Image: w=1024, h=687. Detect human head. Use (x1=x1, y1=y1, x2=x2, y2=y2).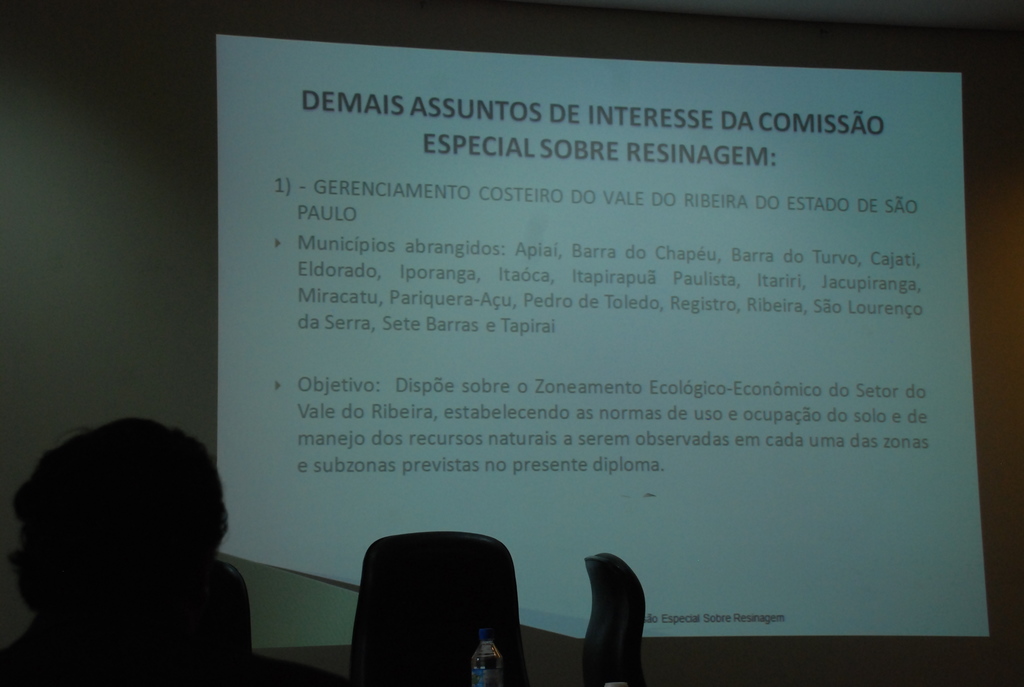
(x1=1, y1=422, x2=233, y2=631).
